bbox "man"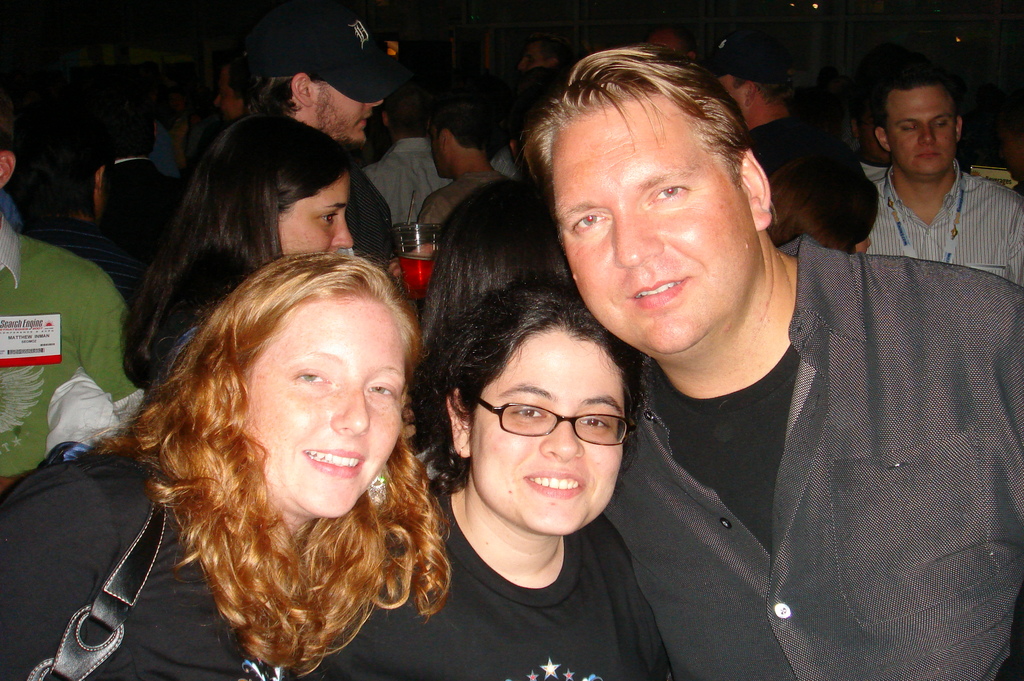
bbox=(238, 1, 415, 272)
